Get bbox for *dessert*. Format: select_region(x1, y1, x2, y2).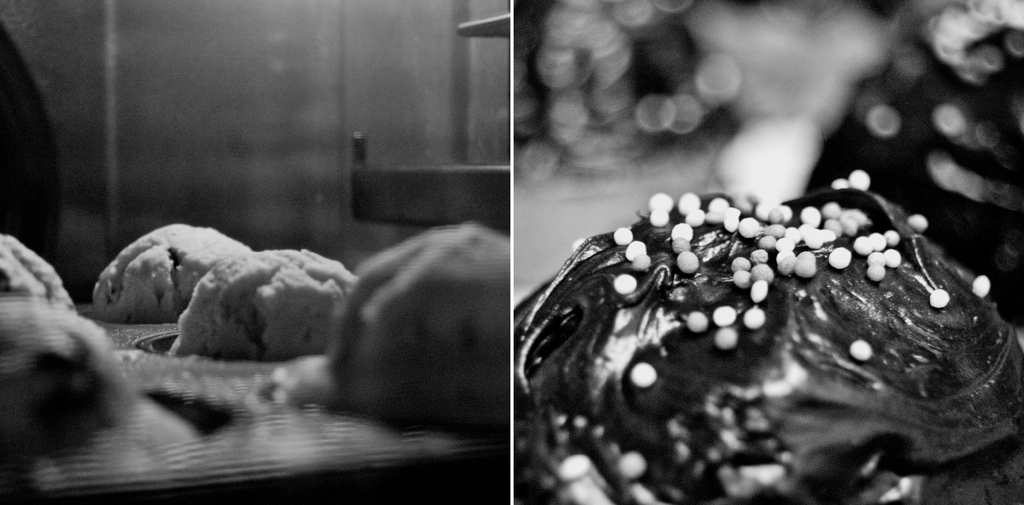
select_region(325, 214, 497, 428).
